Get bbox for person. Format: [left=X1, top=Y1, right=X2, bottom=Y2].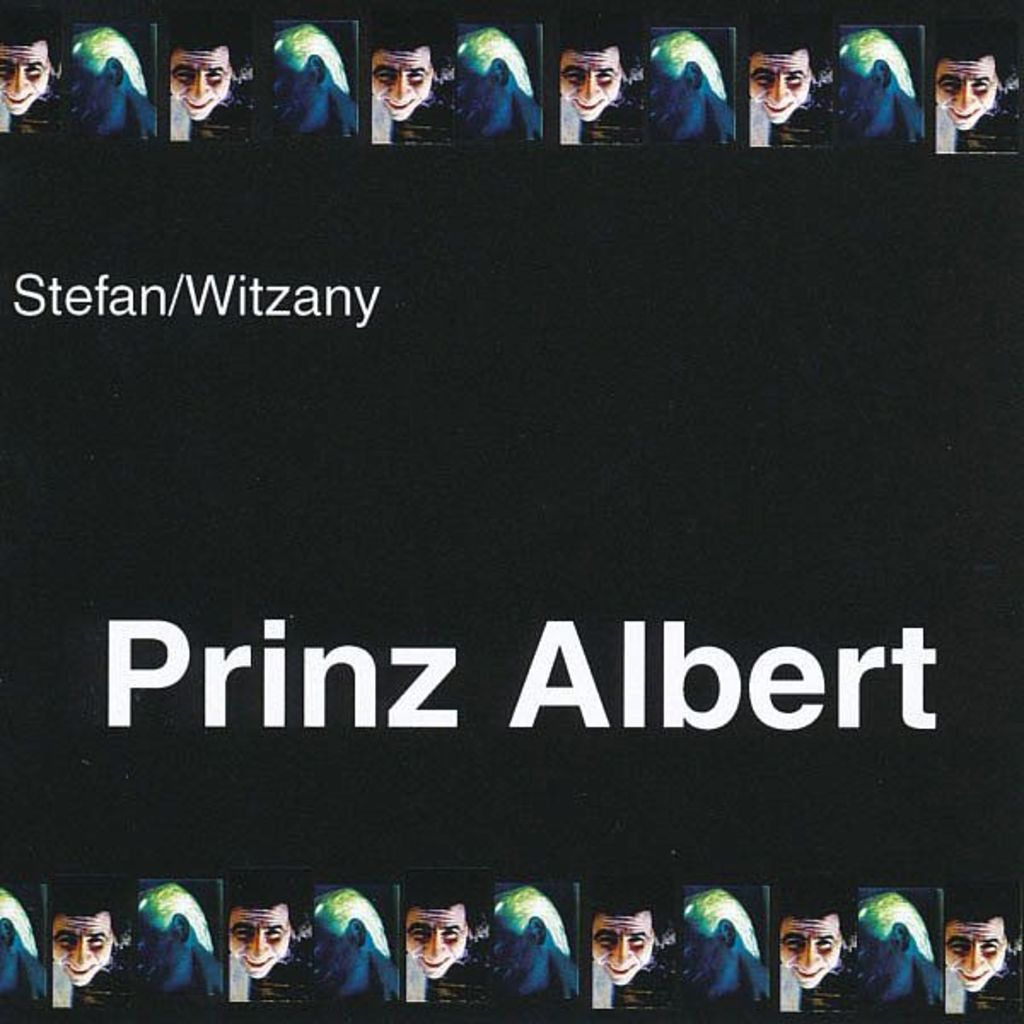
[left=737, top=22, right=828, bottom=119].
